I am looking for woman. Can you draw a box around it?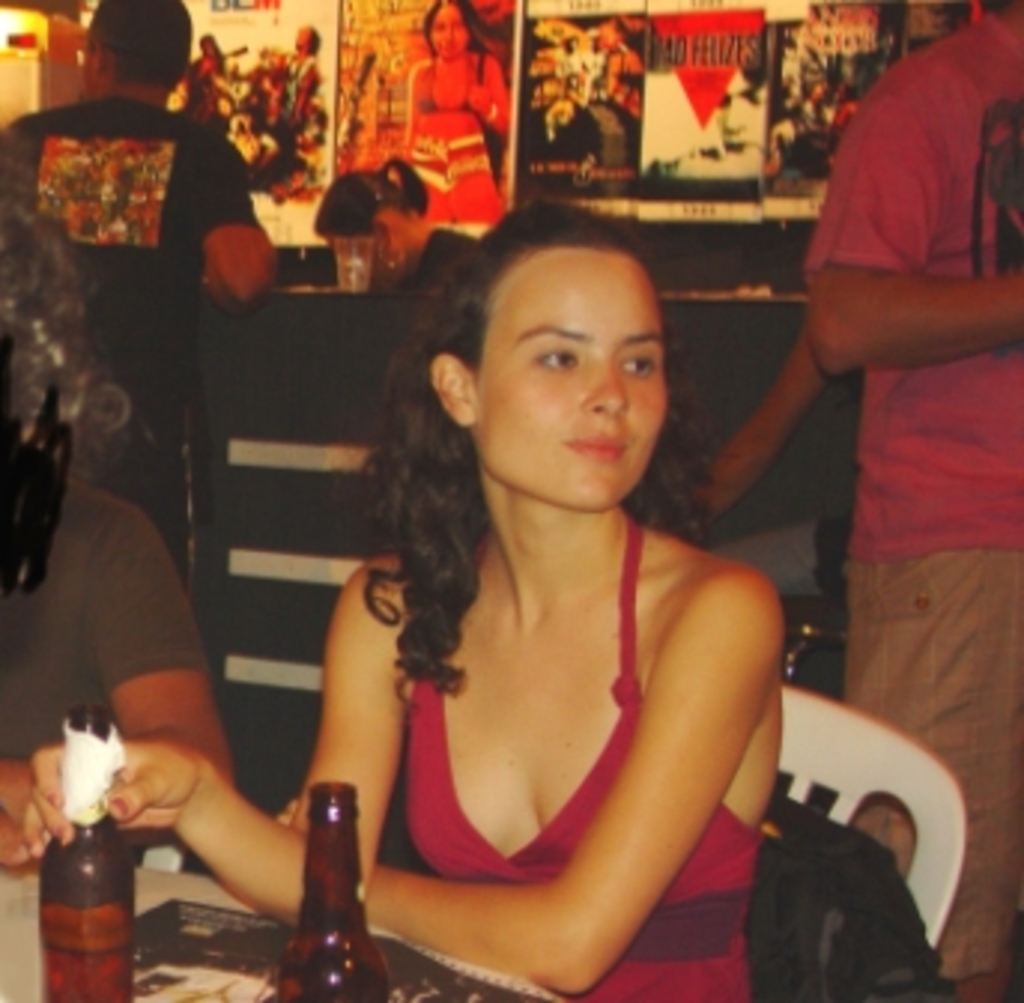
Sure, the bounding box is 403/0/516/221.
